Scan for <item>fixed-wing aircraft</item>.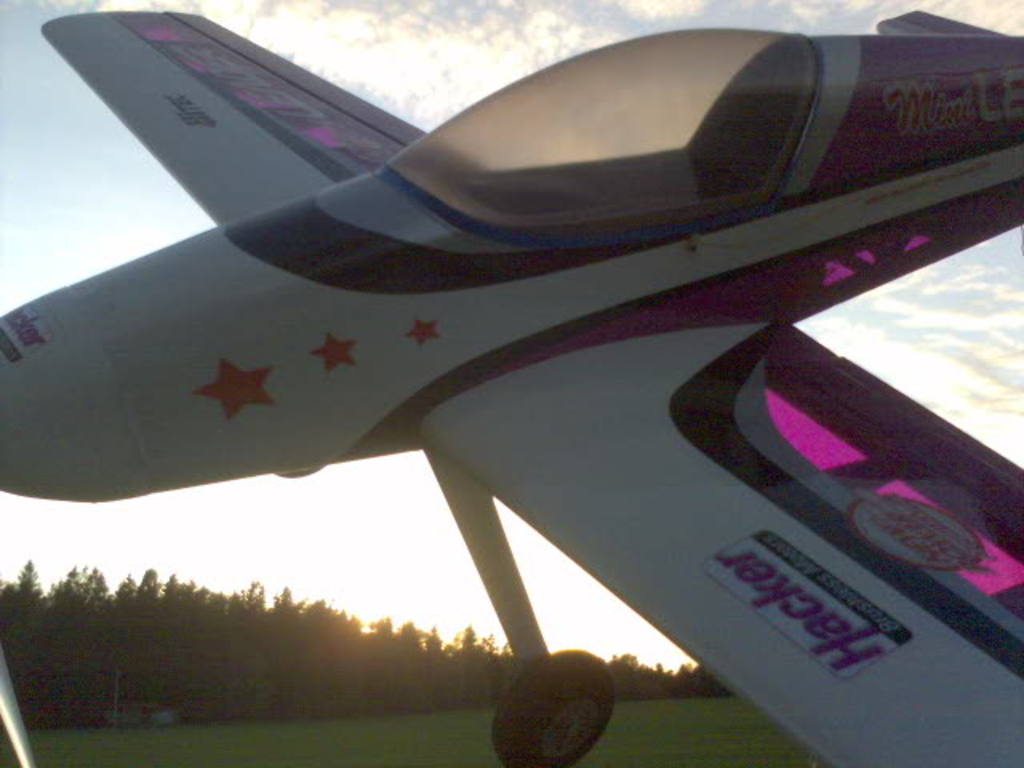
Scan result: x1=0, y1=6, x2=1022, y2=766.
